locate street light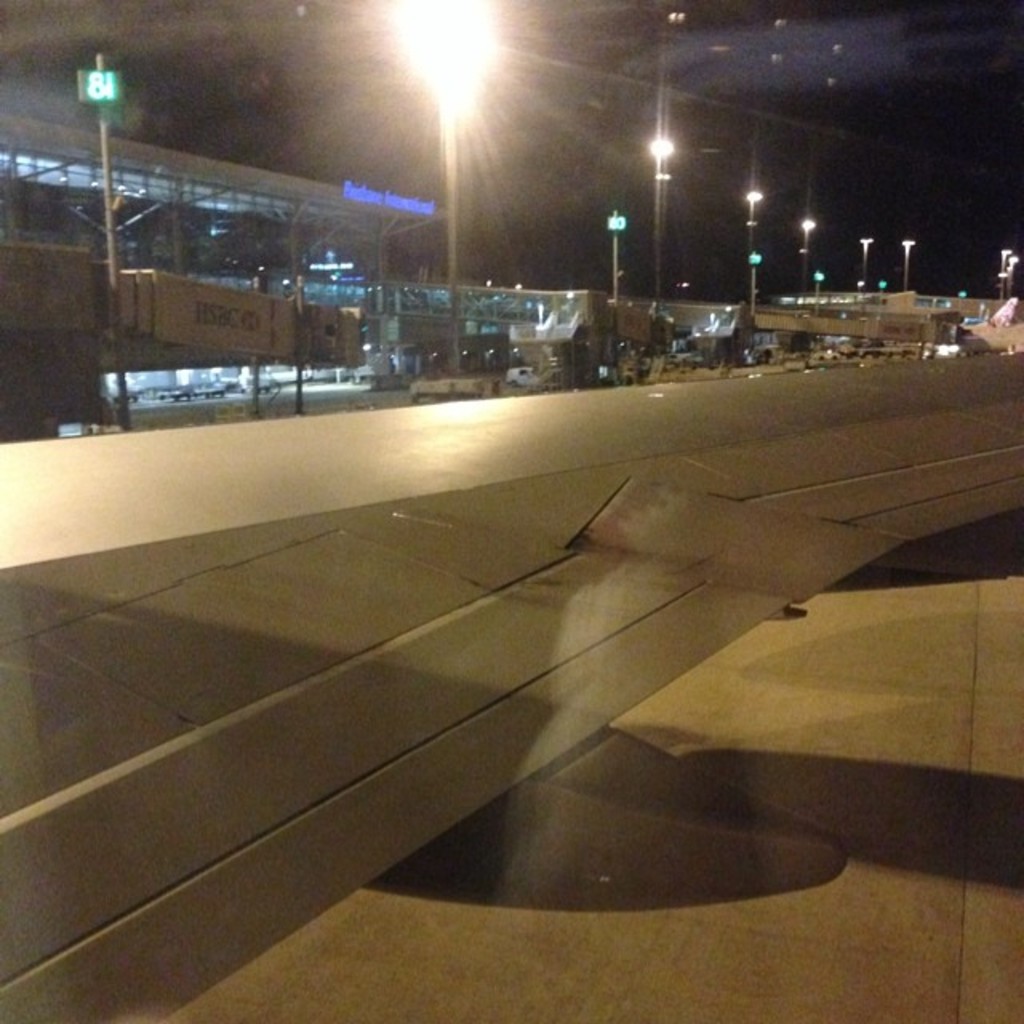
(1008,254,1018,286)
